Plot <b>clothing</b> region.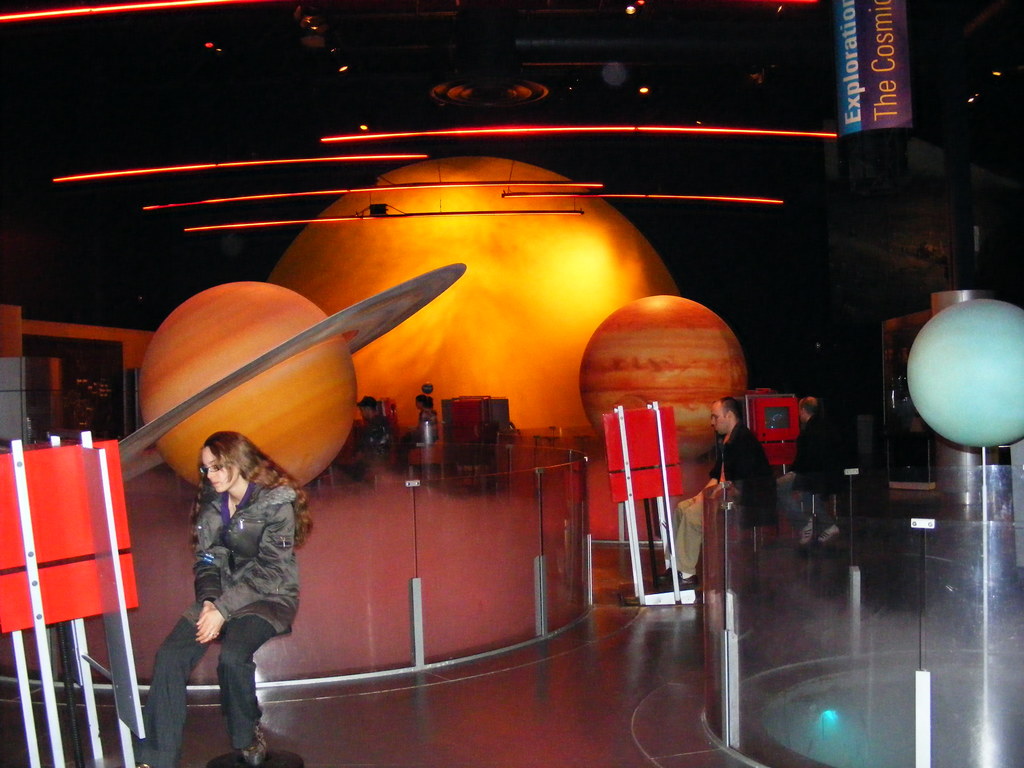
Plotted at [left=340, top=406, right=367, bottom=463].
